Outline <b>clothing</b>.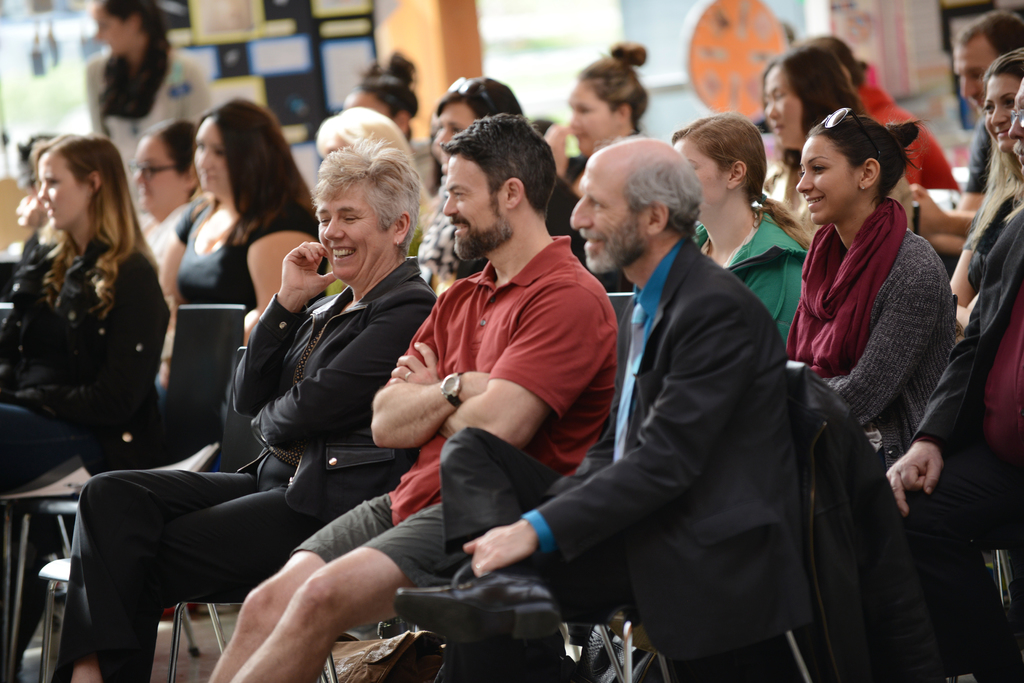
Outline: [left=762, top=157, right=916, bottom=230].
